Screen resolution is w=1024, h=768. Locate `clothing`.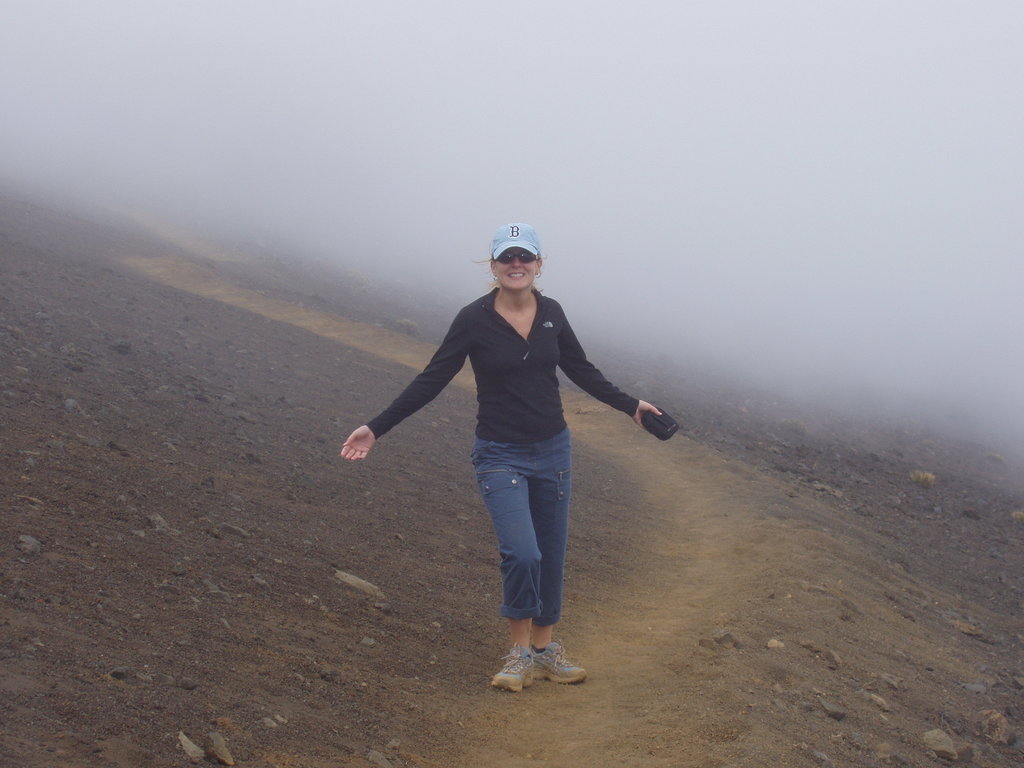
396 241 634 637.
